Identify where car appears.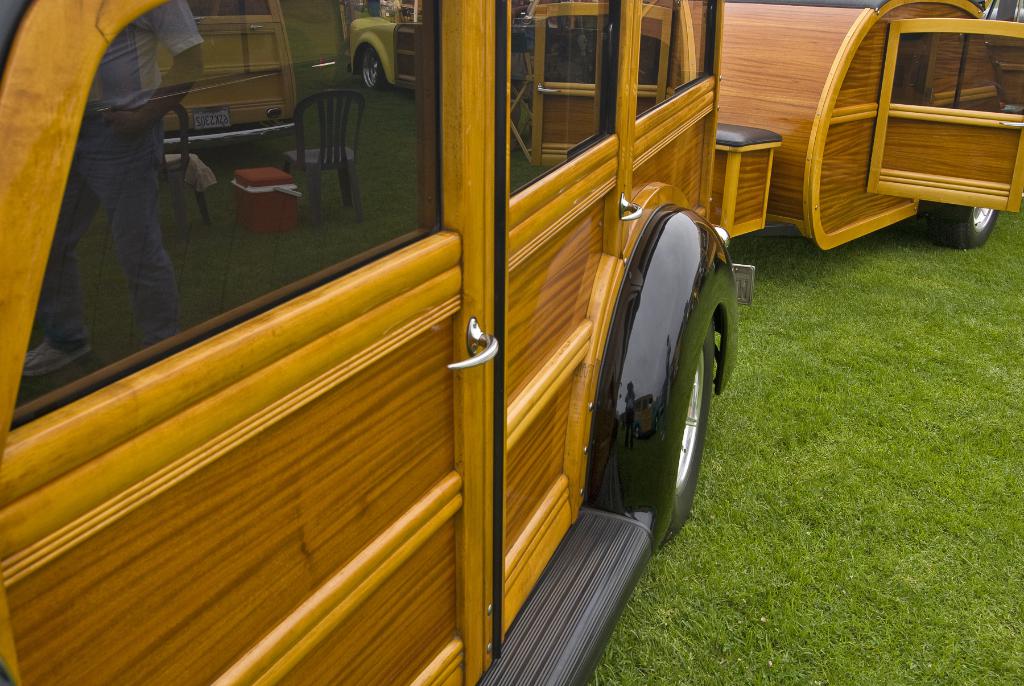
Appears at locate(0, 0, 758, 685).
